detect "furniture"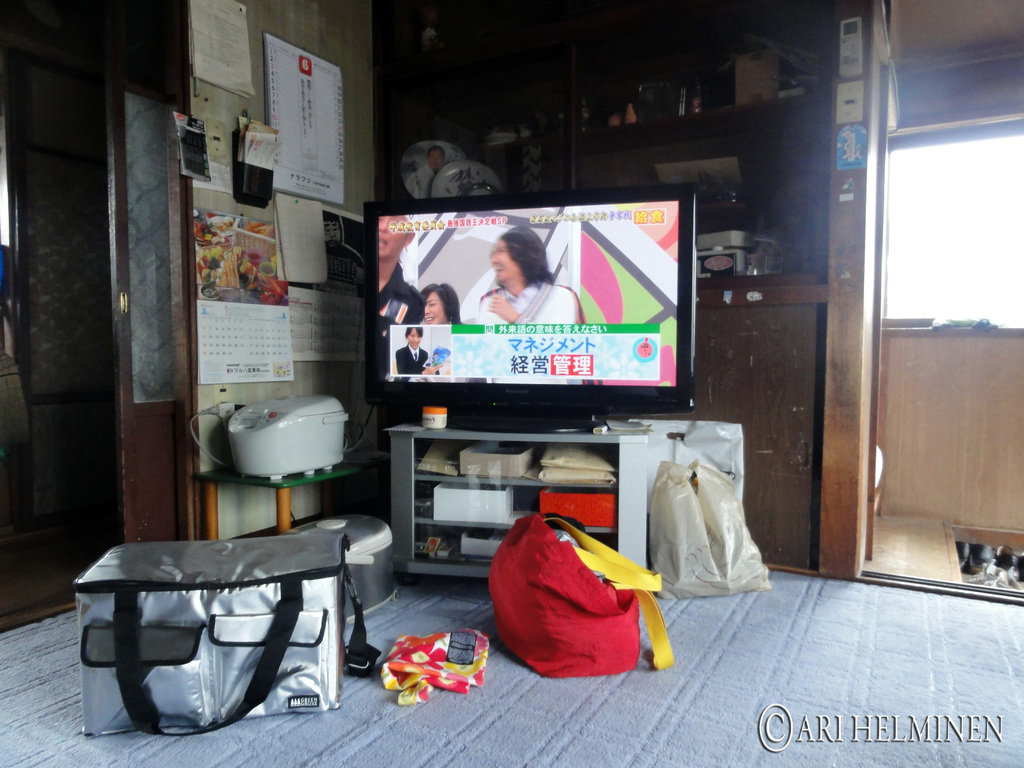
crop(191, 463, 358, 540)
